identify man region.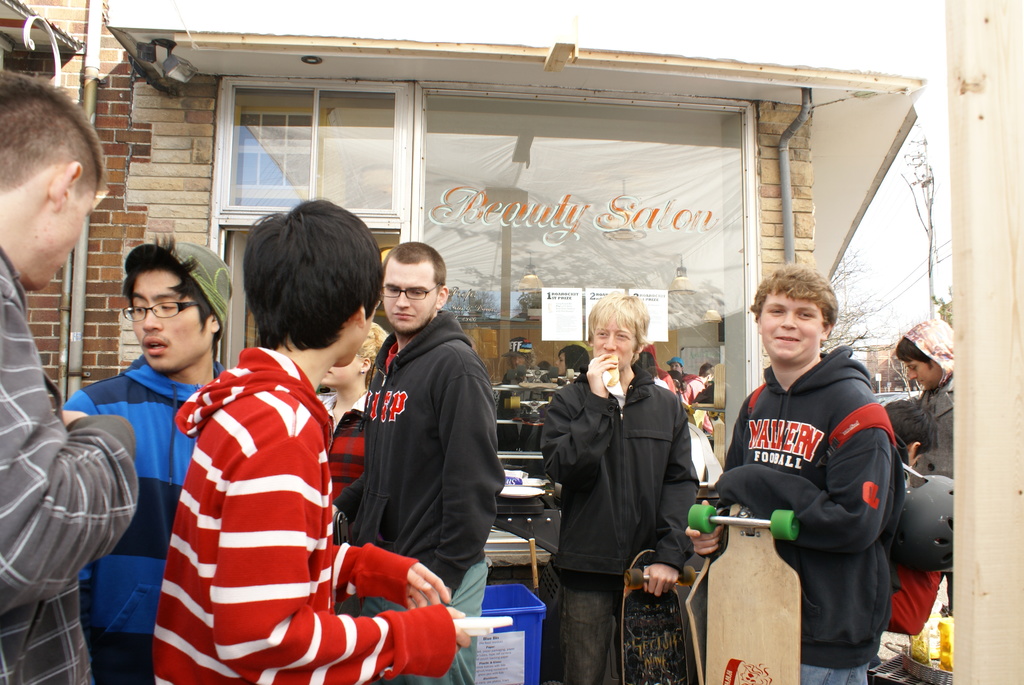
Region: x1=679, y1=260, x2=909, y2=684.
